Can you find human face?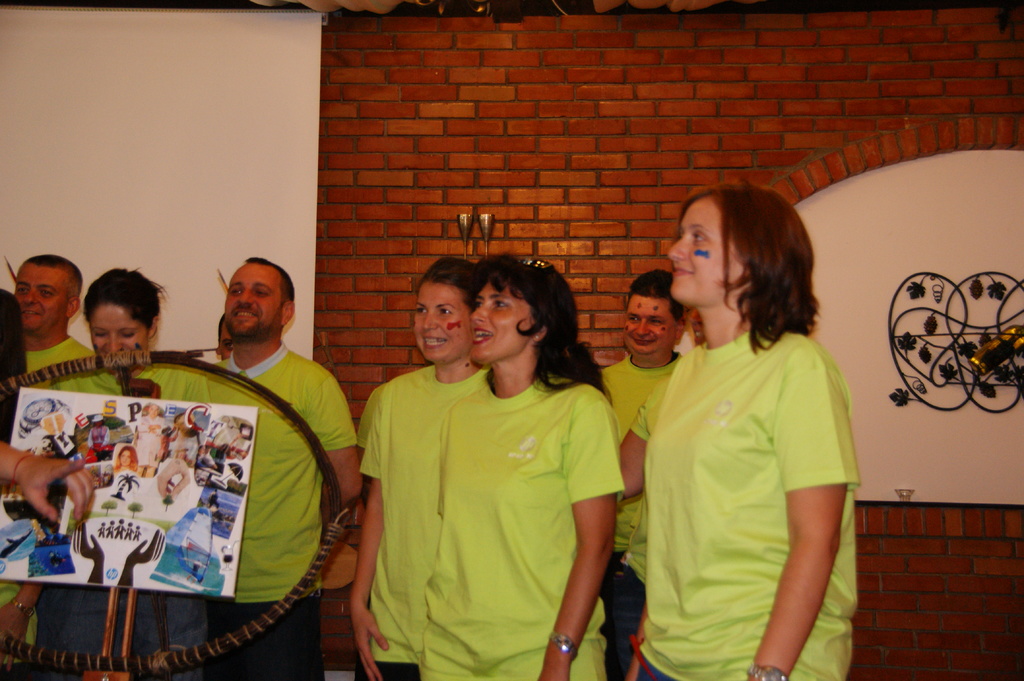
Yes, bounding box: [412, 282, 478, 368].
